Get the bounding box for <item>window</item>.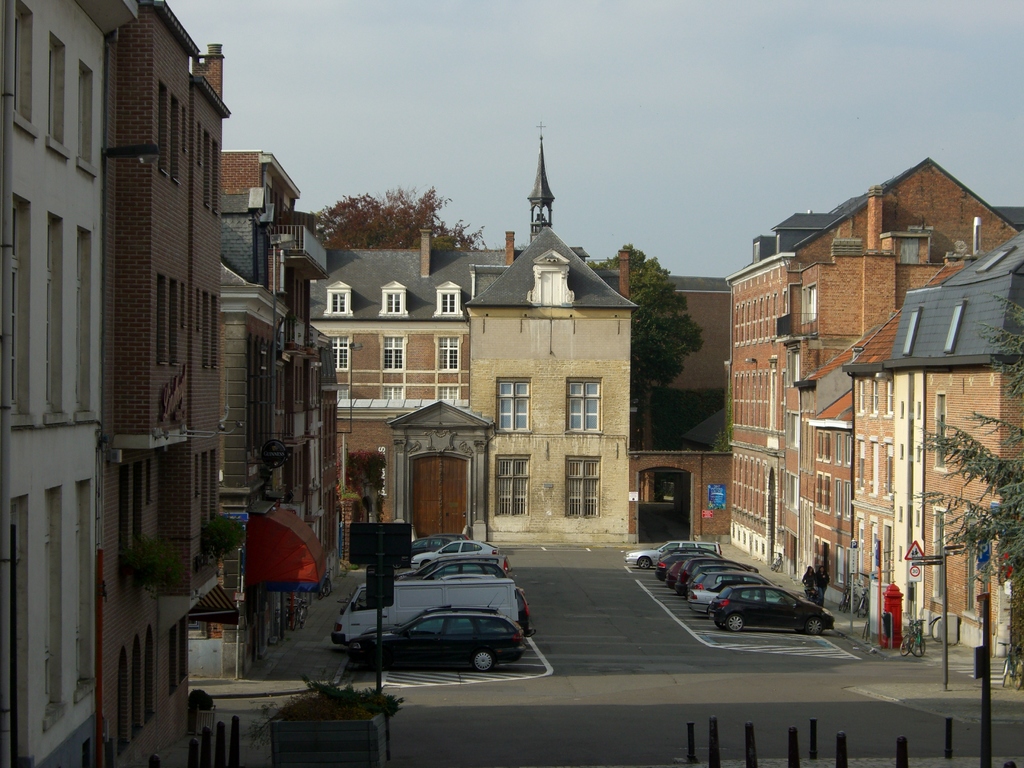
<region>43, 35, 72, 164</region>.
